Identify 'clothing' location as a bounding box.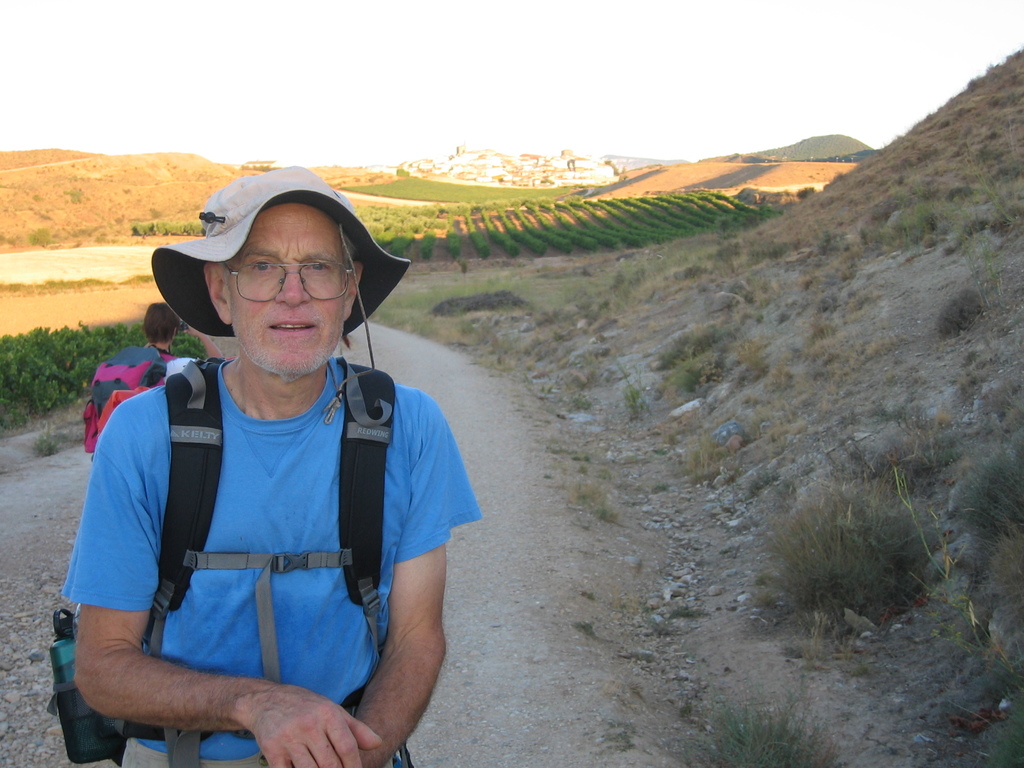
{"left": 64, "top": 296, "right": 441, "bottom": 754}.
